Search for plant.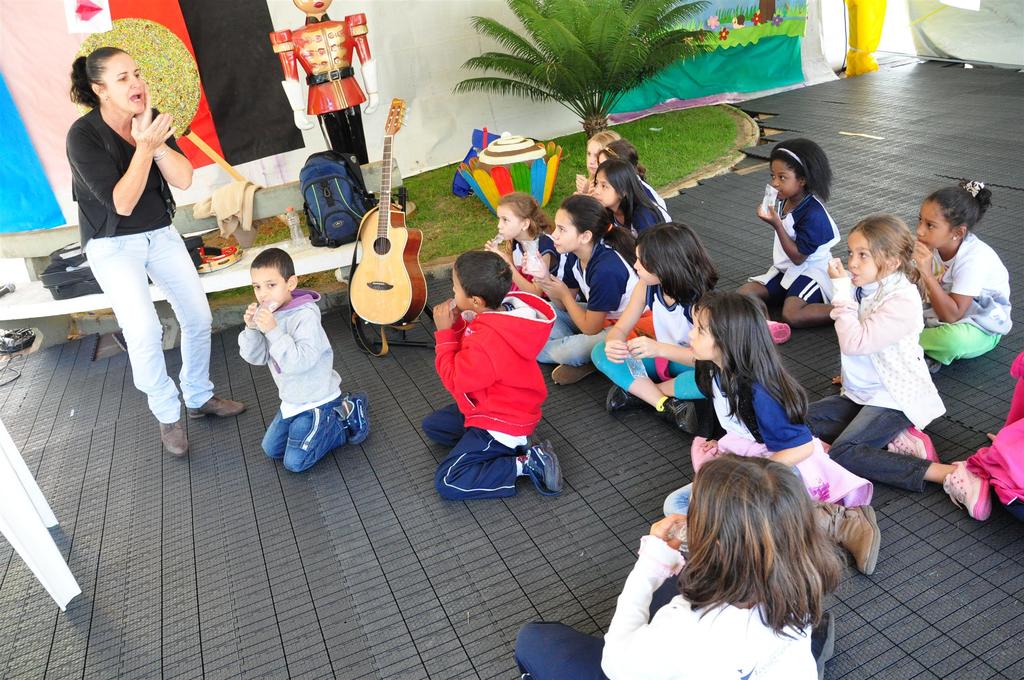
Found at 446/0/716/161.
